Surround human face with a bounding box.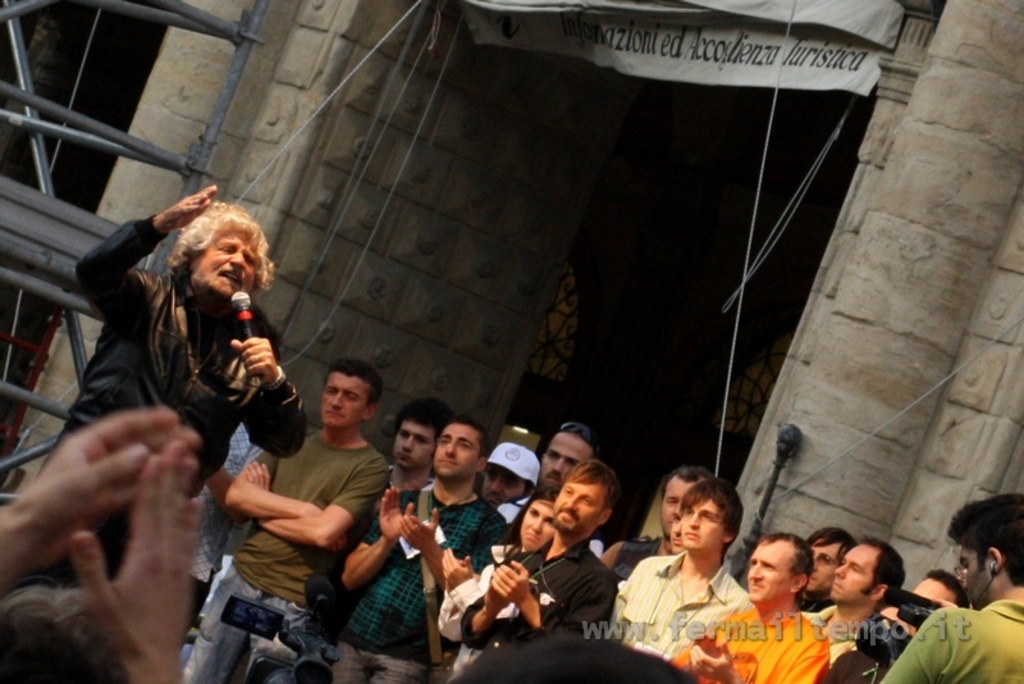
bbox(681, 496, 719, 547).
